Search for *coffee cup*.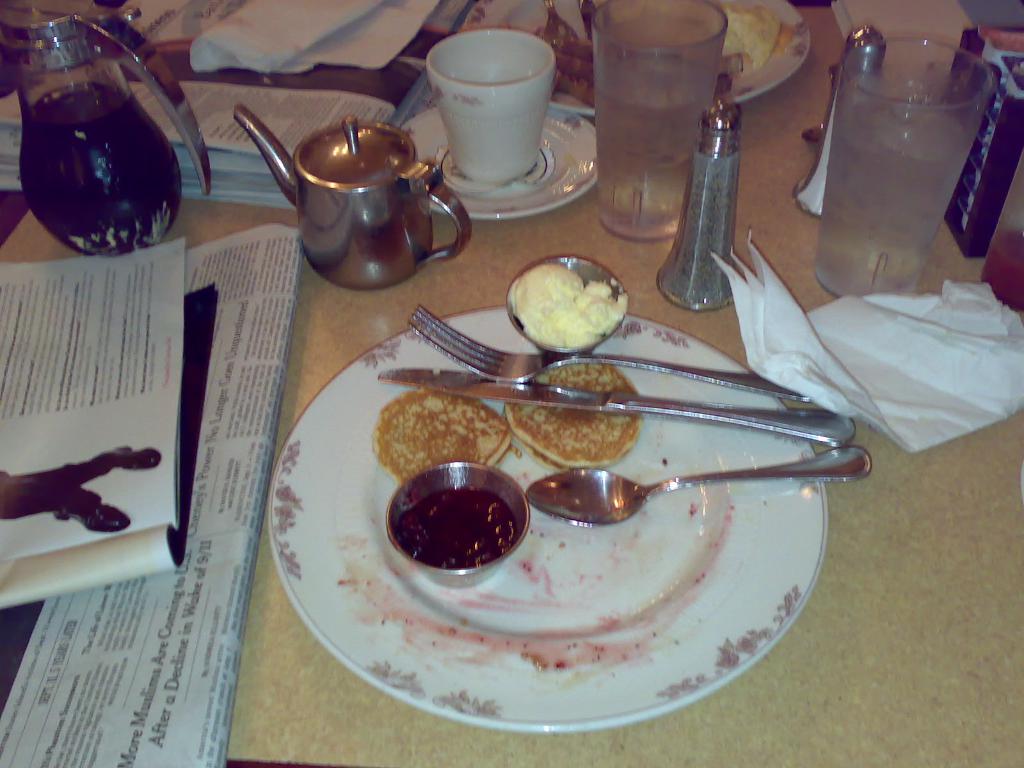
Found at 419:24:559:190.
